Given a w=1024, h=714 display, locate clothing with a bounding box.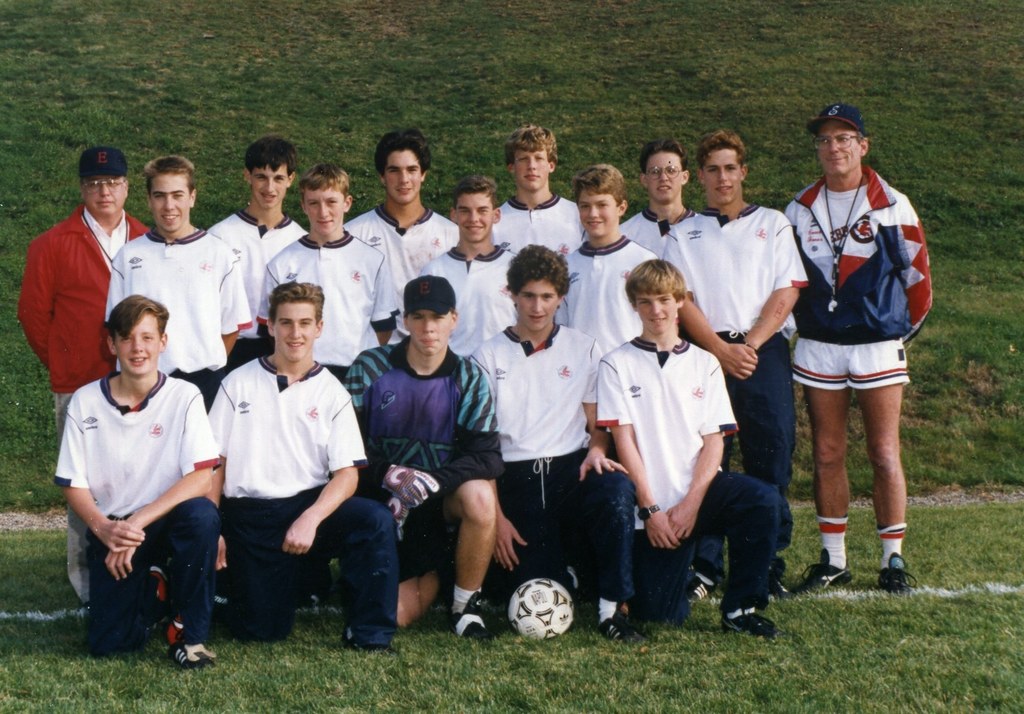
Located: rect(568, 242, 680, 349).
